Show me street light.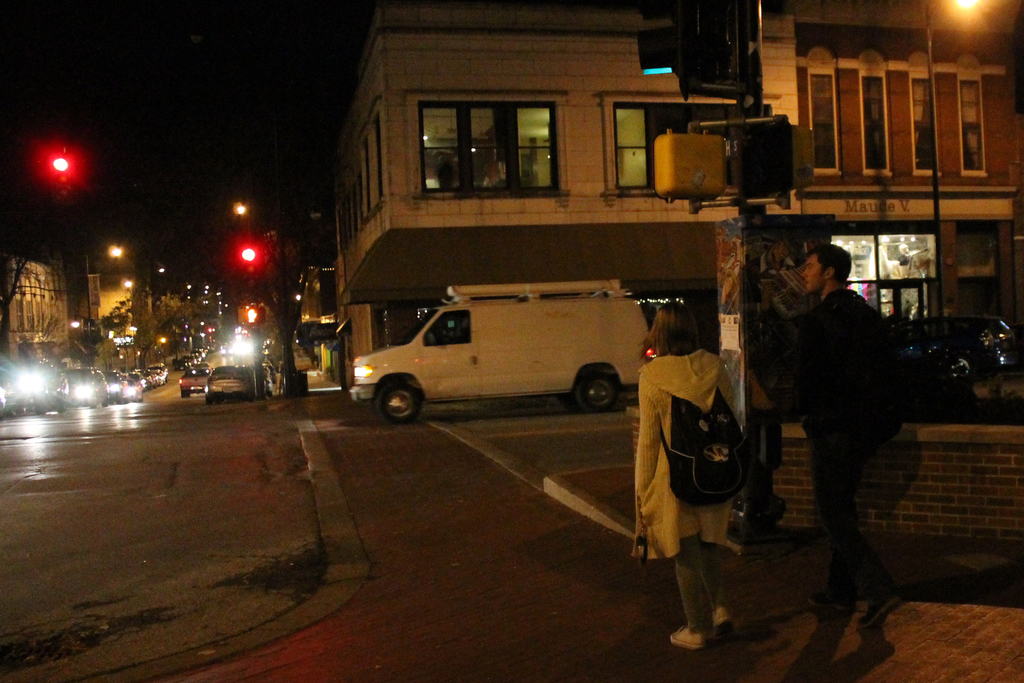
street light is here: 916, 0, 983, 322.
